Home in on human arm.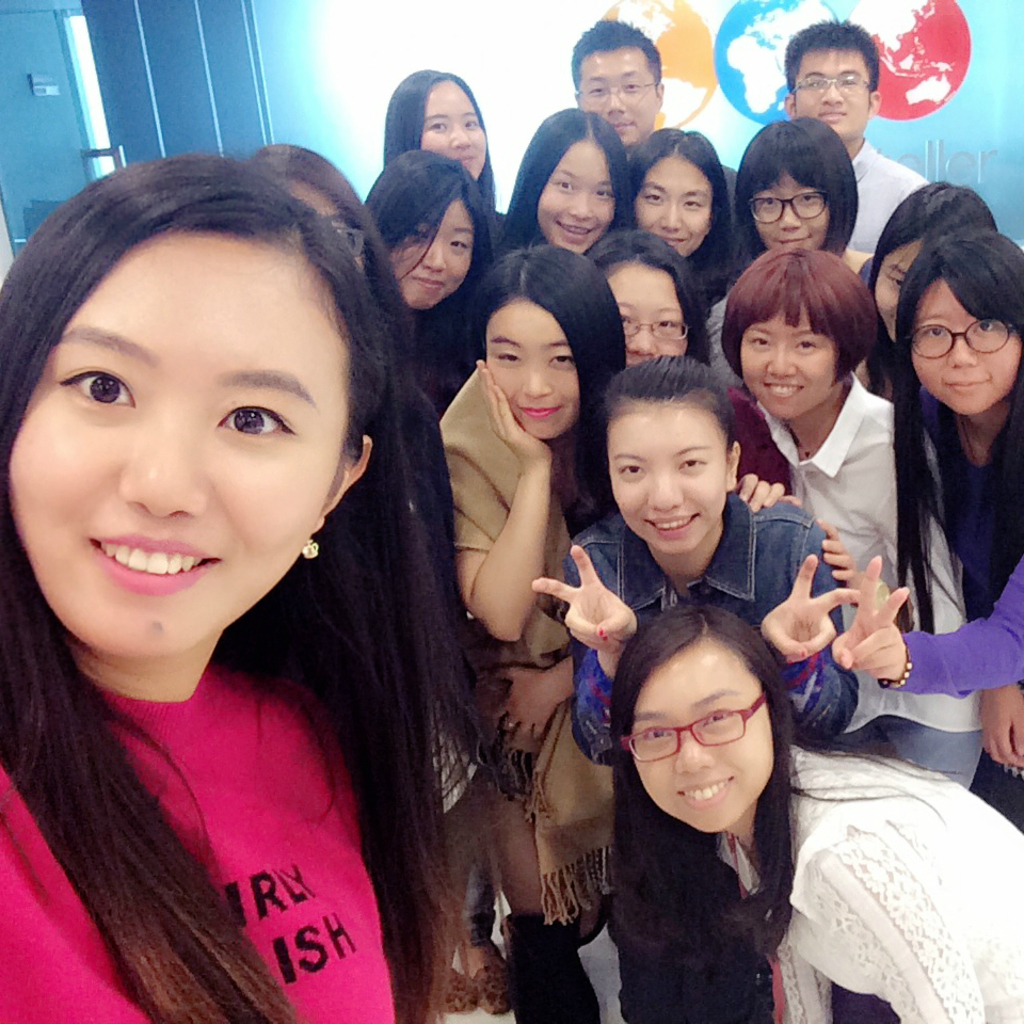
Homed in at x1=763 y1=508 x2=862 y2=742.
